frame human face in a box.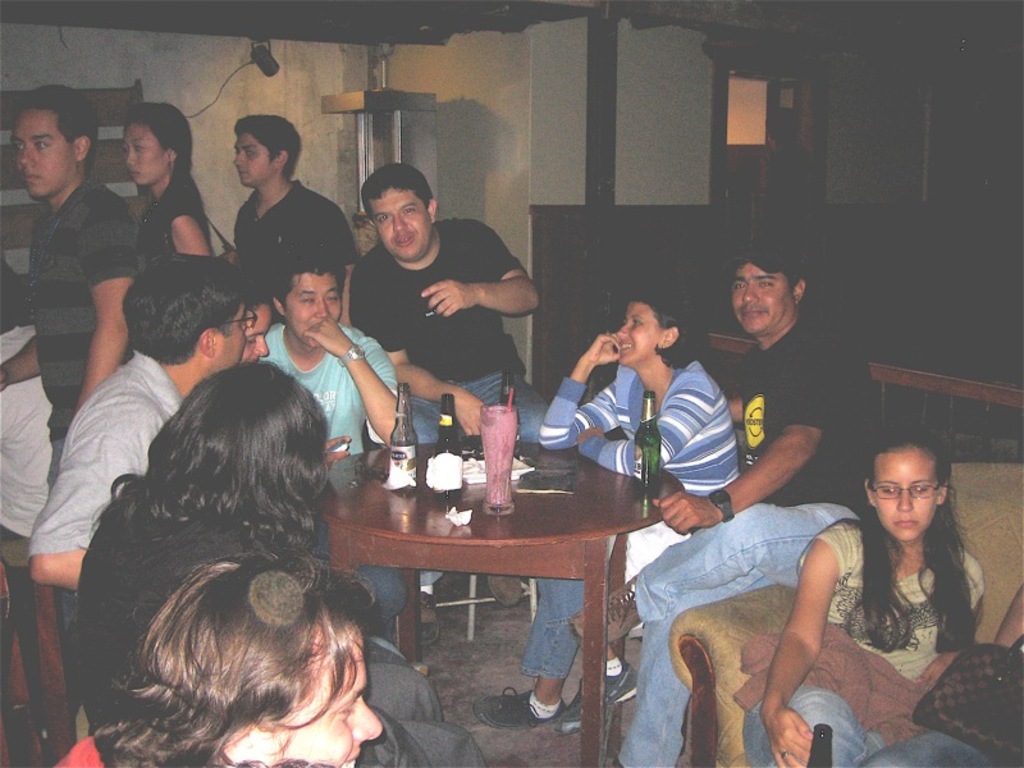
{"x1": 874, "y1": 445, "x2": 938, "y2": 539}.
